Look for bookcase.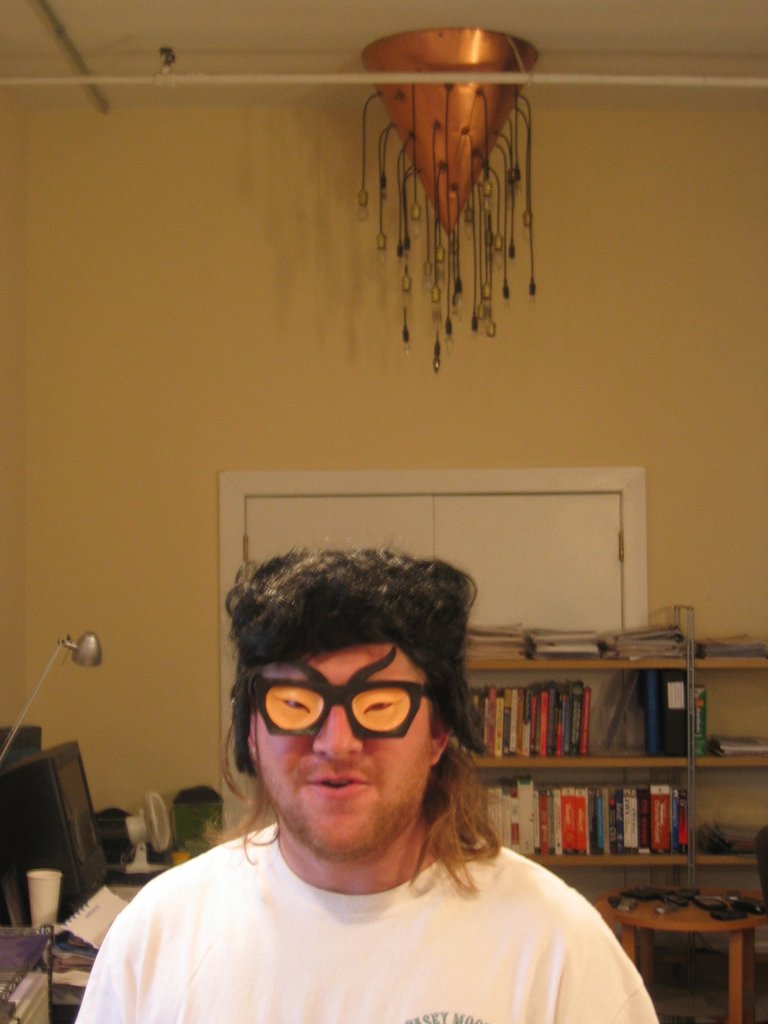
Found: x1=453, y1=647, x2=767, y2=954.
